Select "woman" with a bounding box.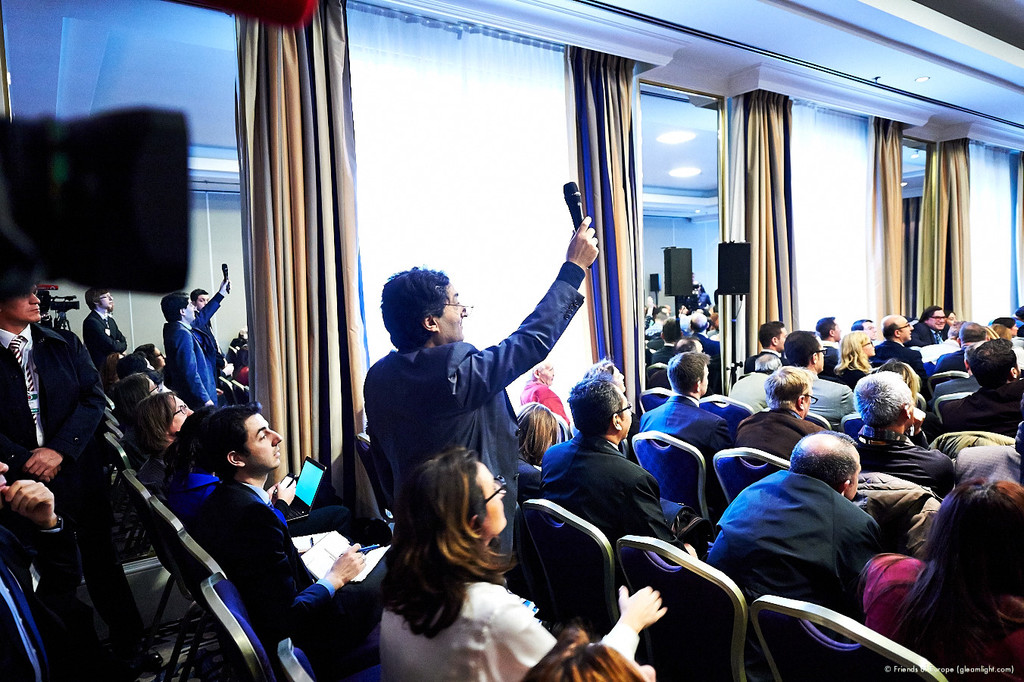
(128, 389, 194, 493).
